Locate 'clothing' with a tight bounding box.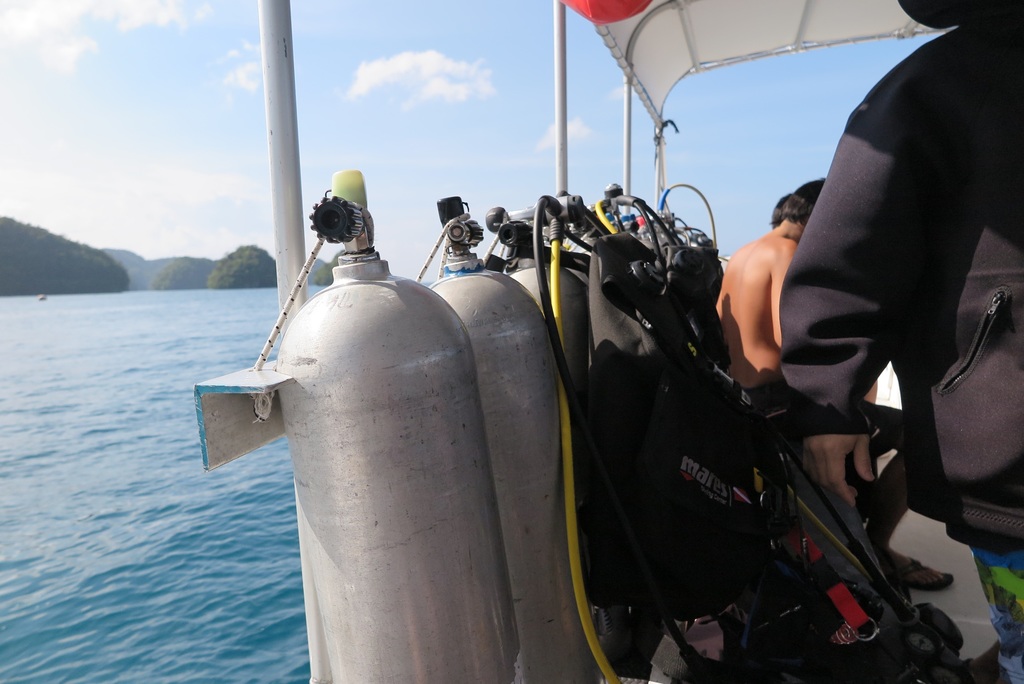
l=852, t=398, r=908, b=448.
